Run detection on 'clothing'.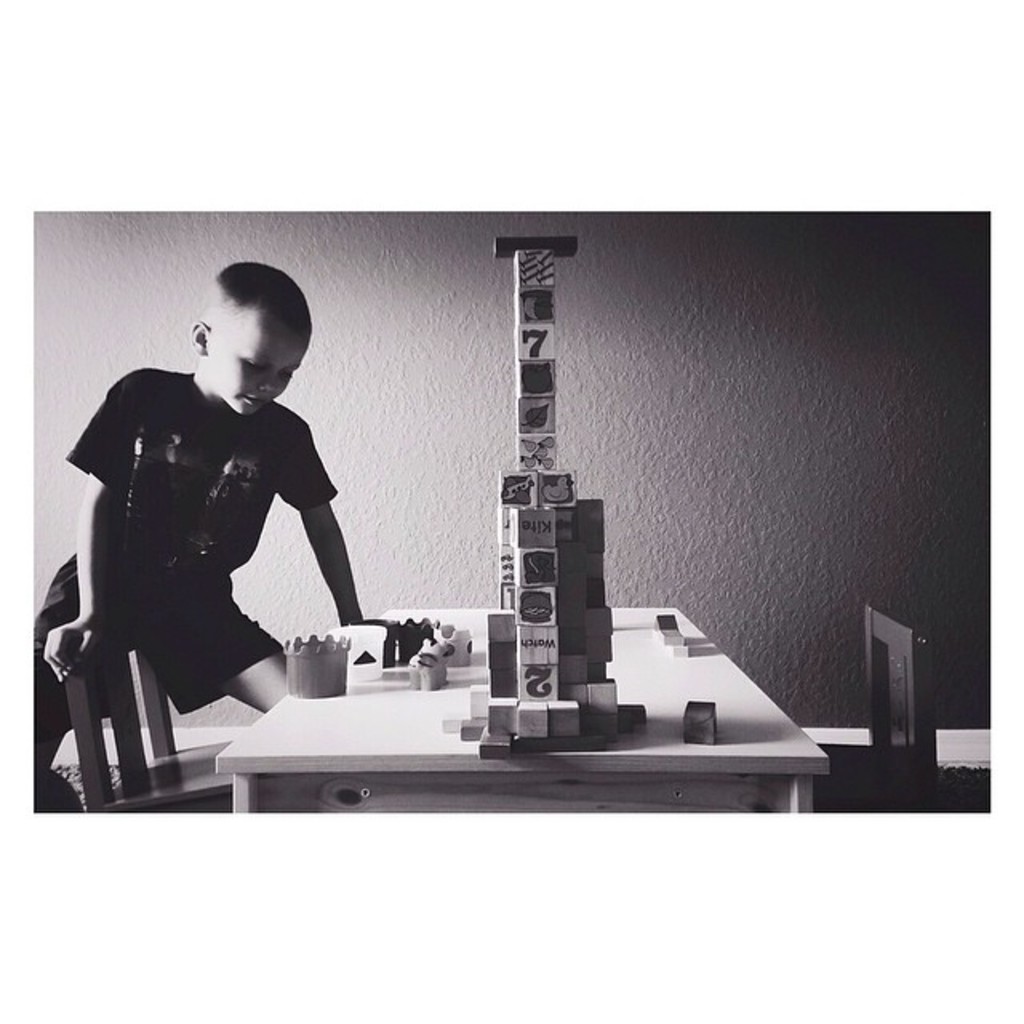
Result: (x1=35, y1=363, x2=344, y2=773).
